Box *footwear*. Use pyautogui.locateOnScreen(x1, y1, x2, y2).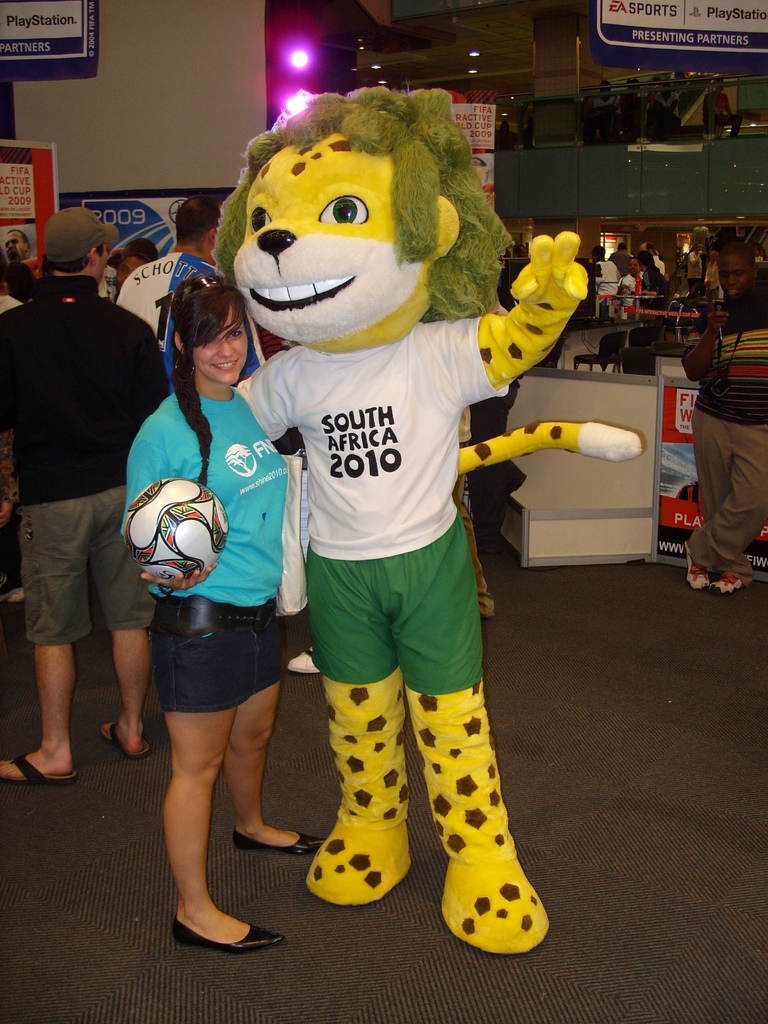
pyautogui.locateOnScreen(384, 664, 541, 964).
